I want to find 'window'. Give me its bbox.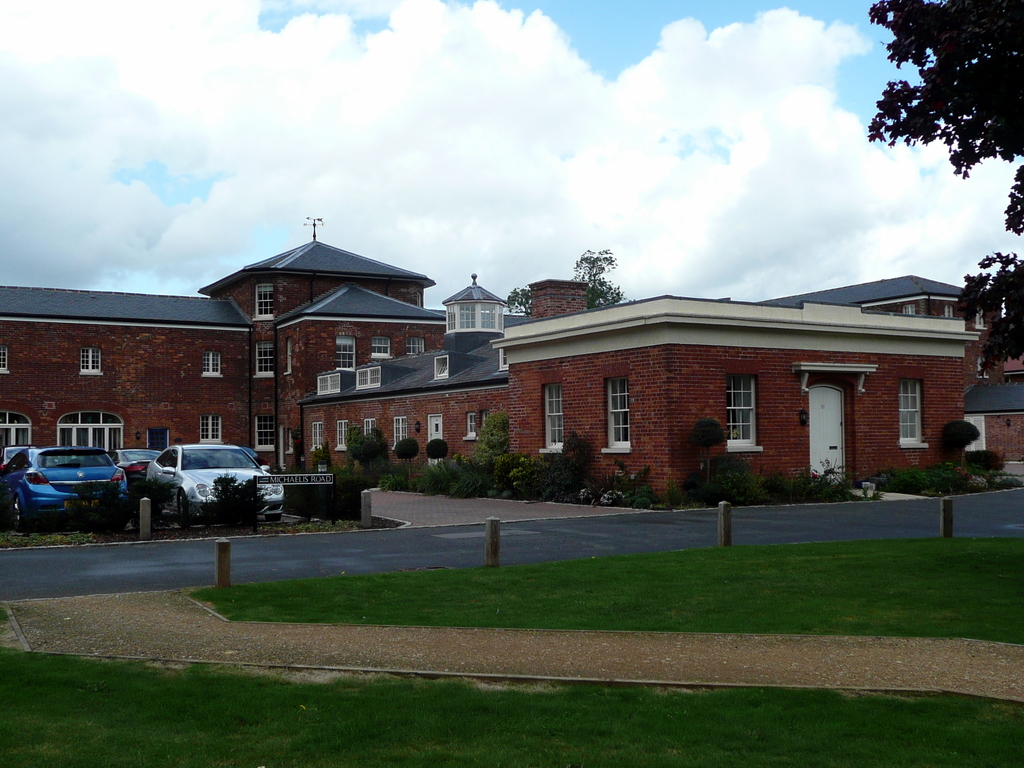
box(461, 415, 481, 447).
